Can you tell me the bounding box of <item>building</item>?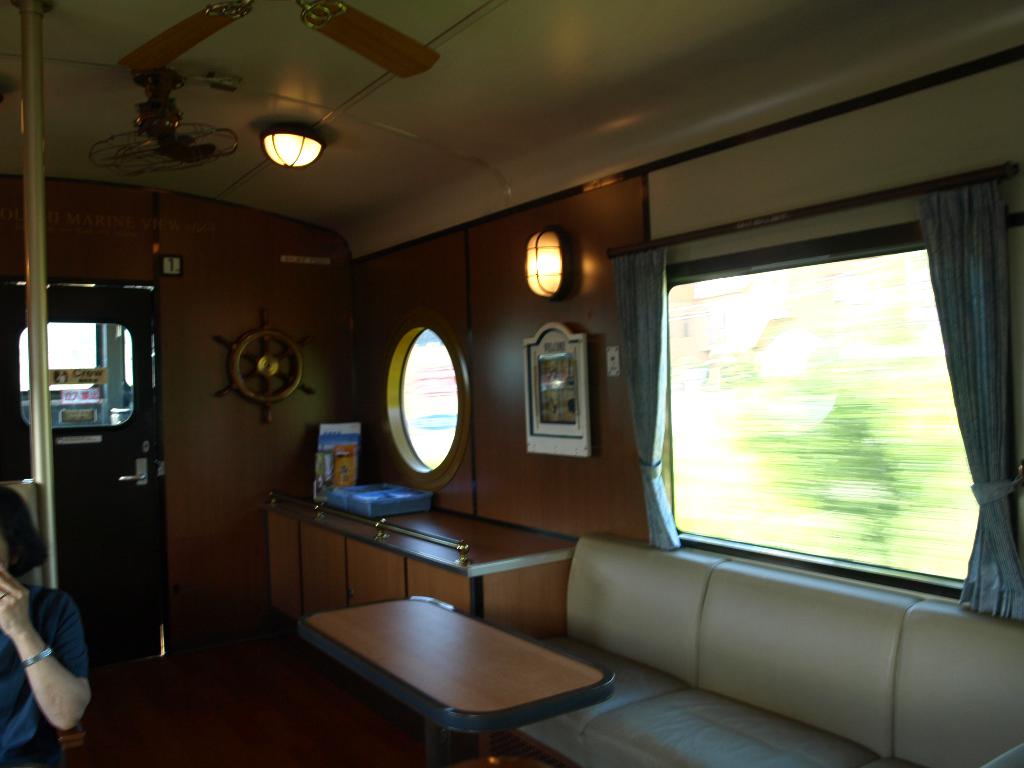
[0,6,1021,765].
